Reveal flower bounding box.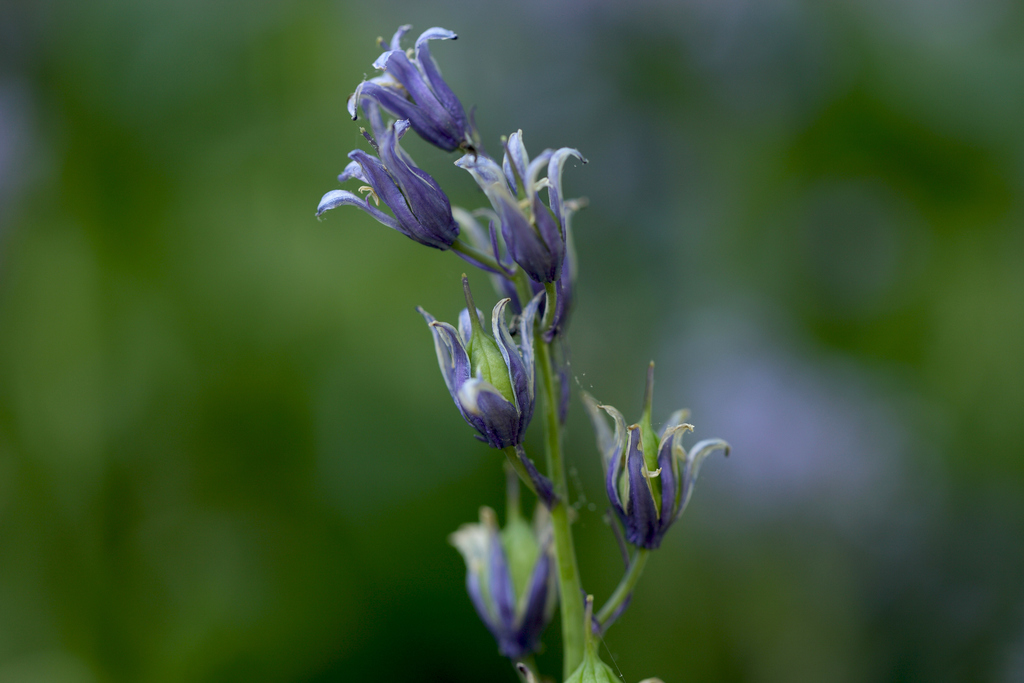
Revealed: 349,15,485,159.
